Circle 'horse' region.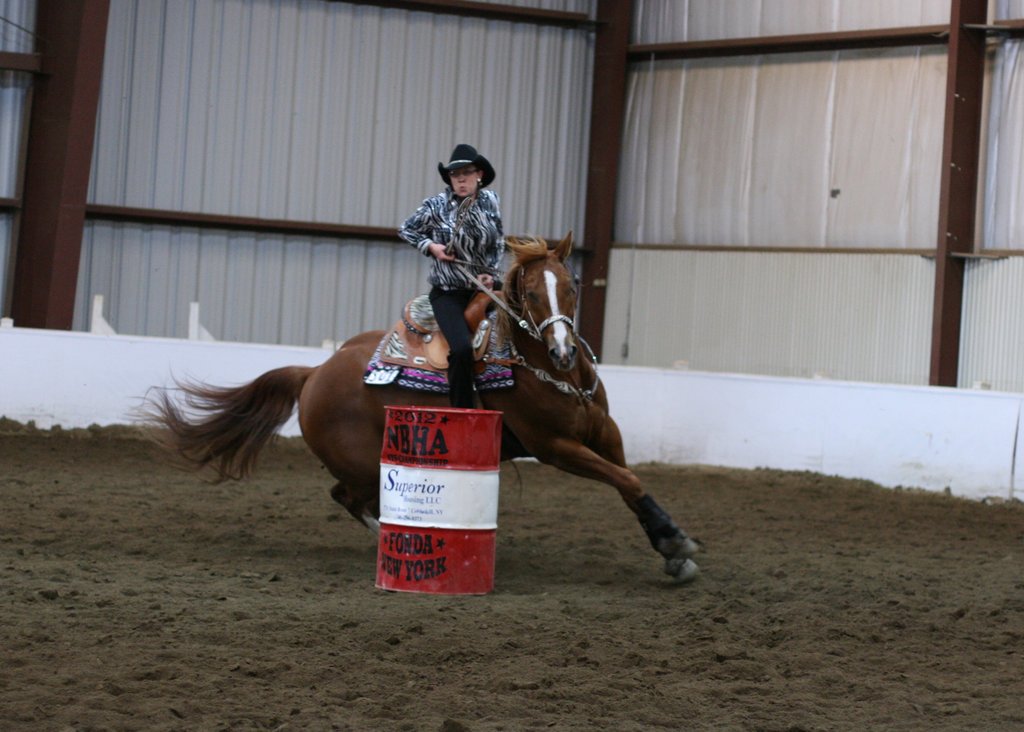
Region: bbox=[124, 228, 704, 582].
